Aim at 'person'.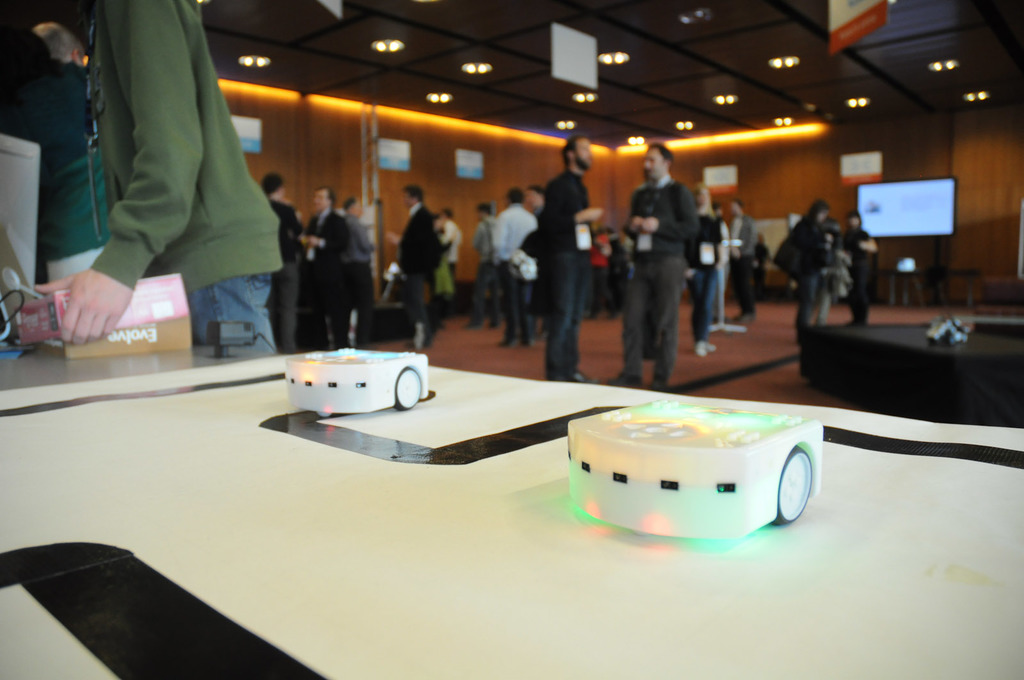
Aimed at BBox(301, 181, 353, 352).
